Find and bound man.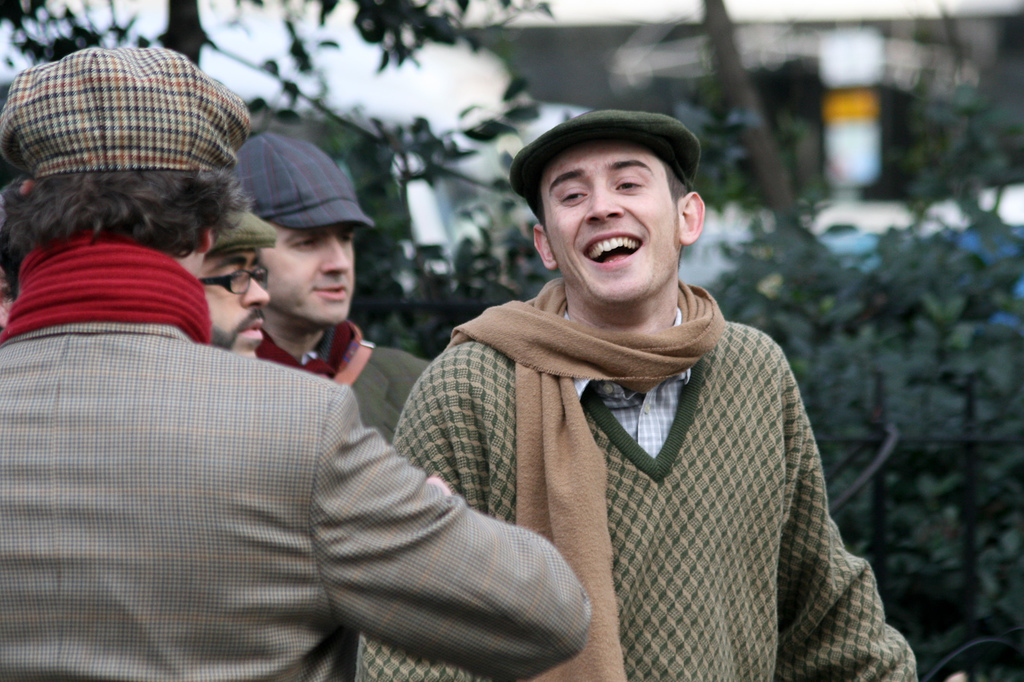
Bound: detection(236, 129, 435, 450).
